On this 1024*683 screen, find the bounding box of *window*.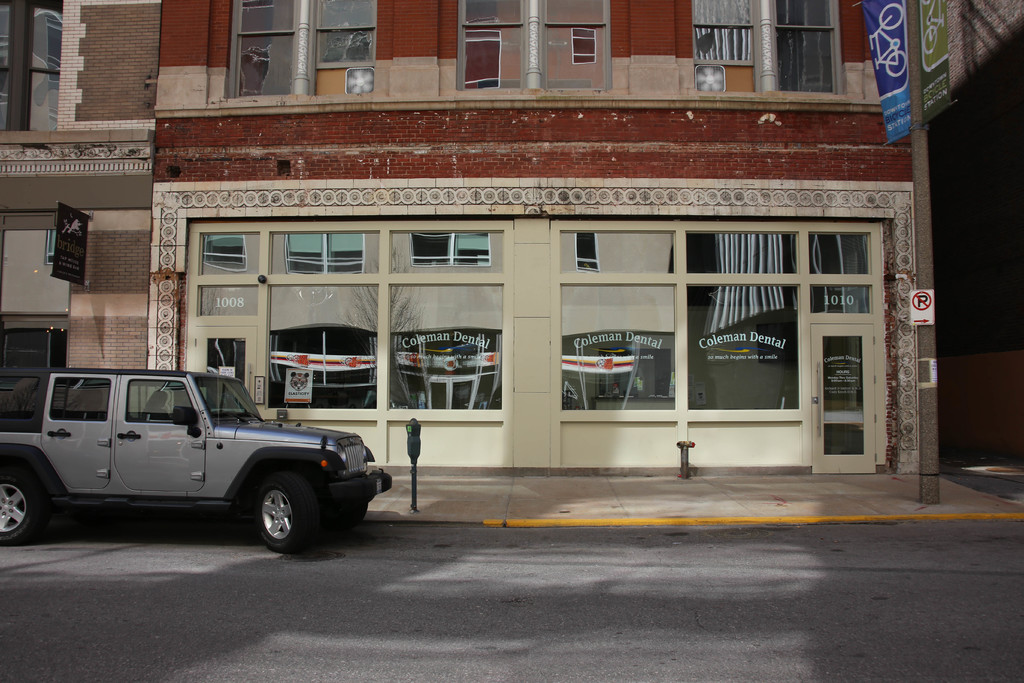
Bounding box: BBox(684, 283, 801, 407).
